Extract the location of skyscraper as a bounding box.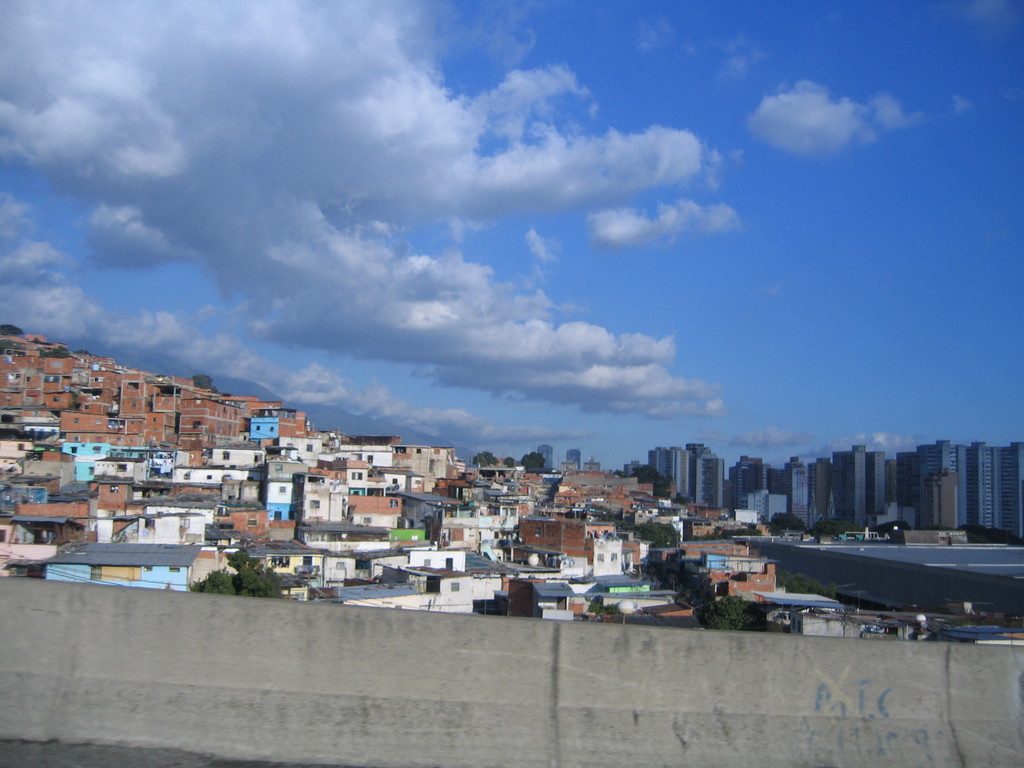
bbox(780, 452, 811, 524).
